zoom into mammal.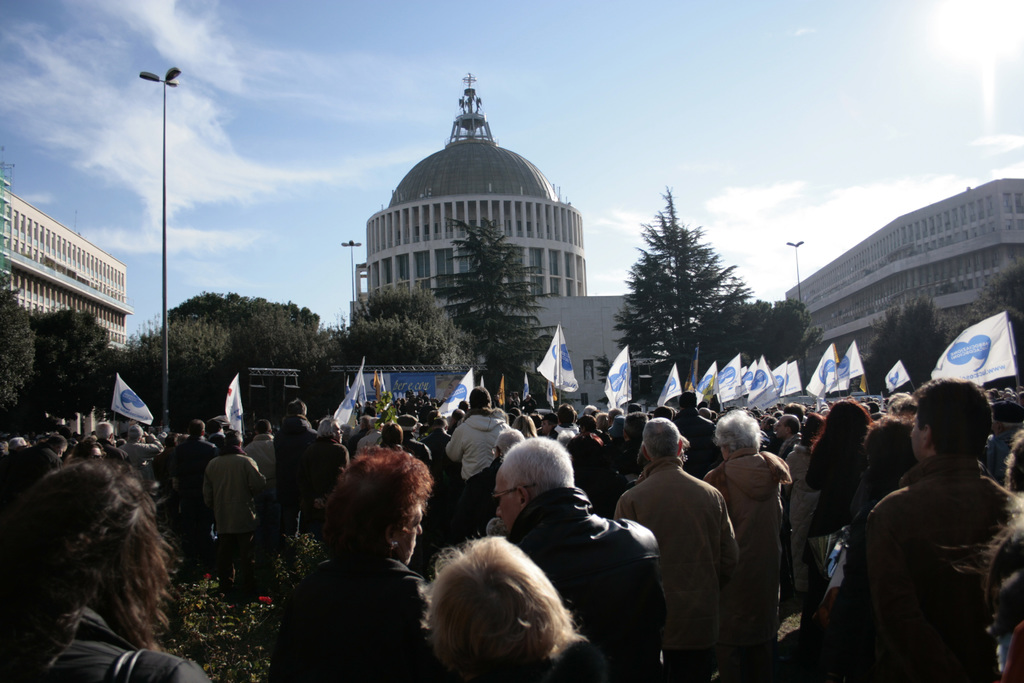
Zoom target: bbox=[614, 417, 741, 682].
